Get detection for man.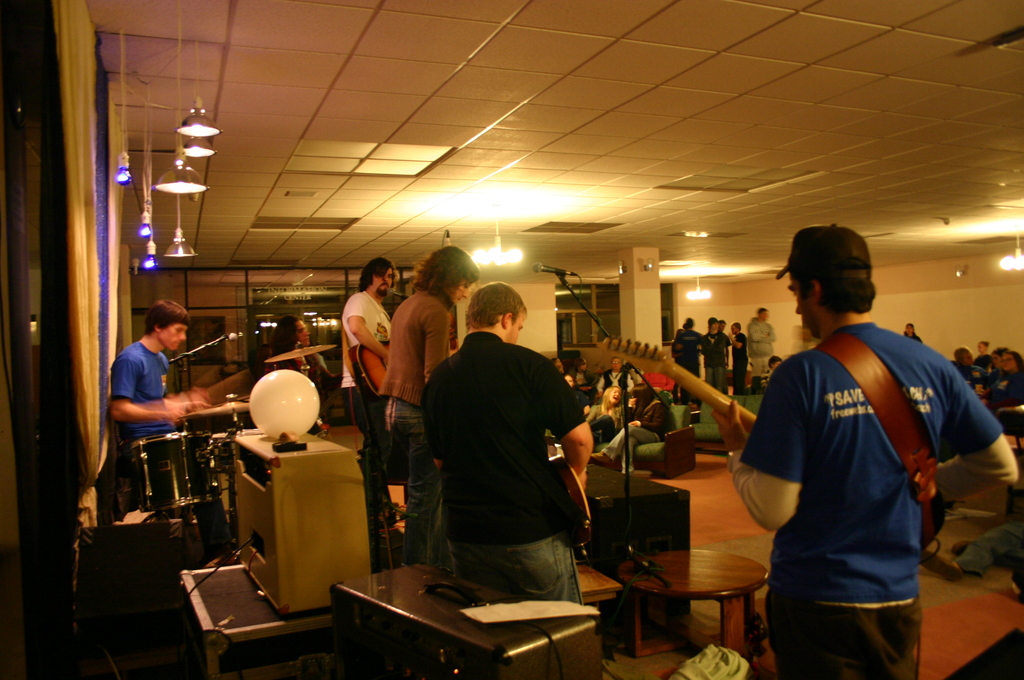
Detection: 709:319:732:391.
